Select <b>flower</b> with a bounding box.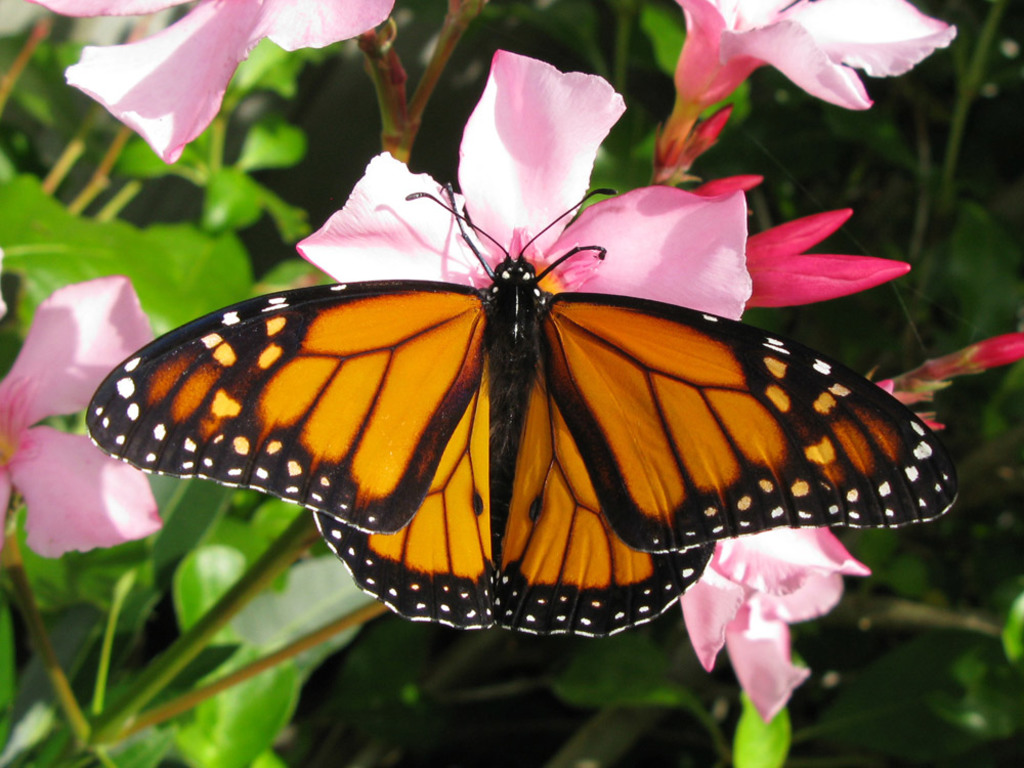
locate(675, 524, 877, 724).
